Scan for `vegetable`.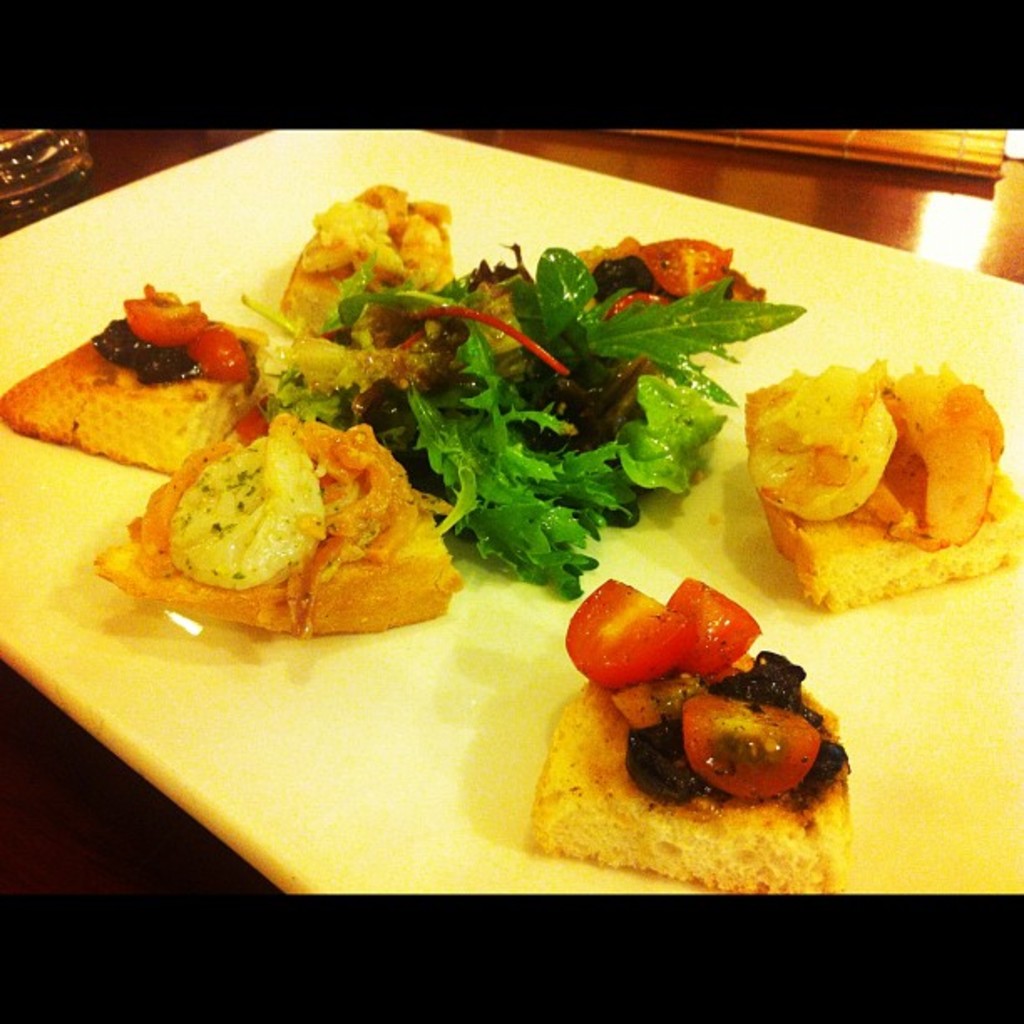
Scan result: x1=738 y1=269 x2=770 y2=308.
